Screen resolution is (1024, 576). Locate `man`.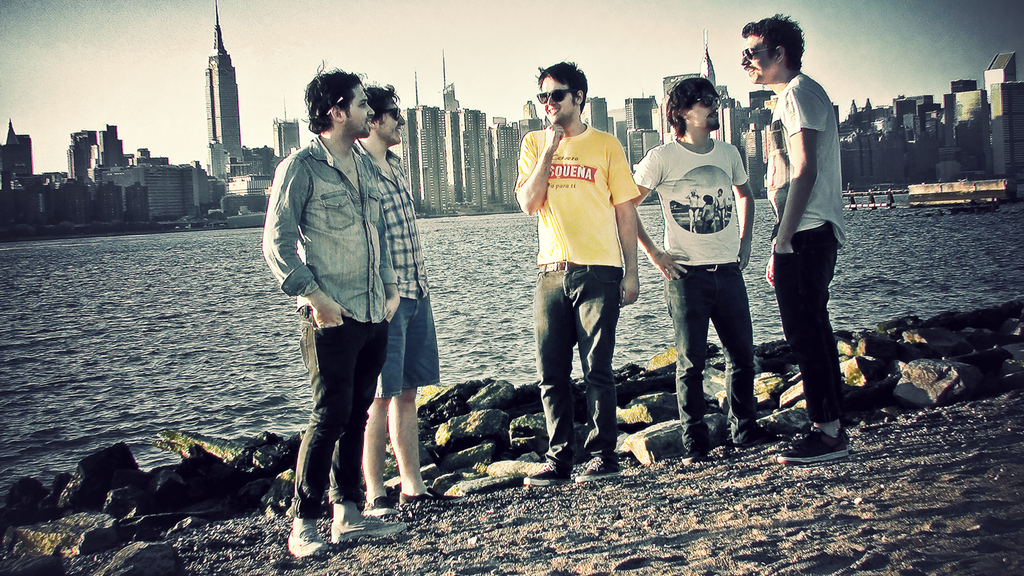
[x1=734, y1=9, x2=856, y2=473].
